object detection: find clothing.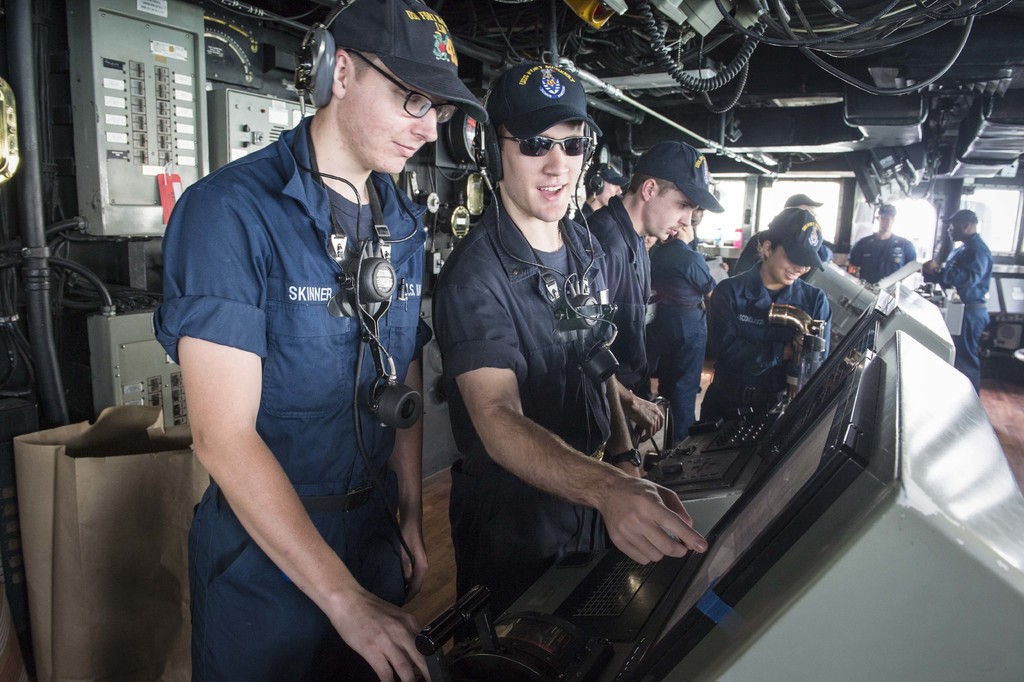
{"left": 571, "top": 203, "right": 595, "bottom": 223}.
